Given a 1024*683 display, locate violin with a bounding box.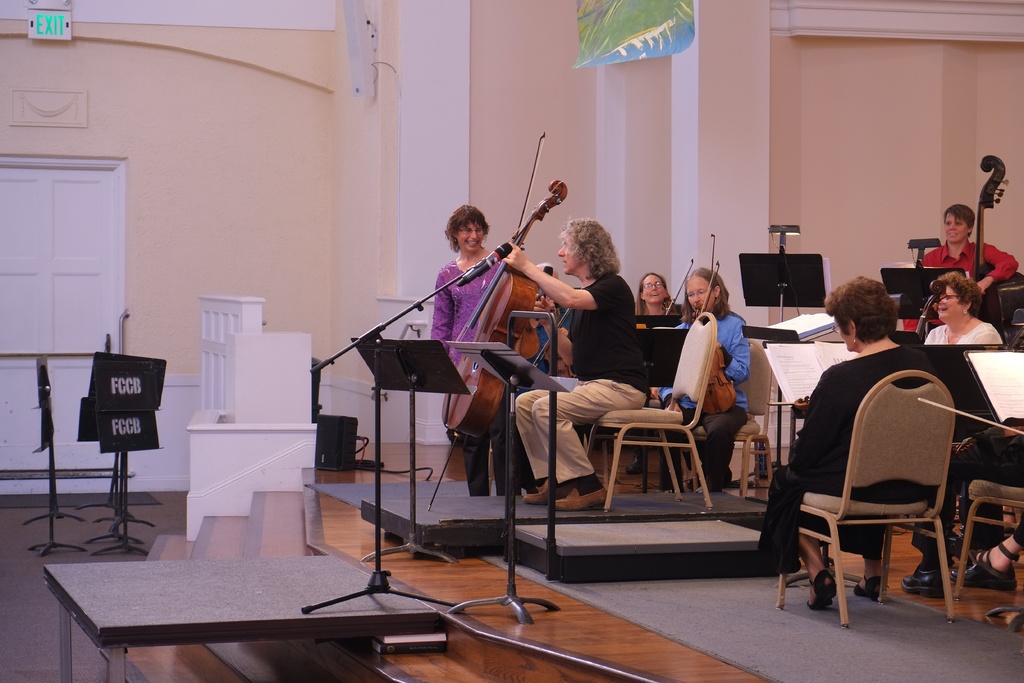
Located: 913,398,1023,439.
